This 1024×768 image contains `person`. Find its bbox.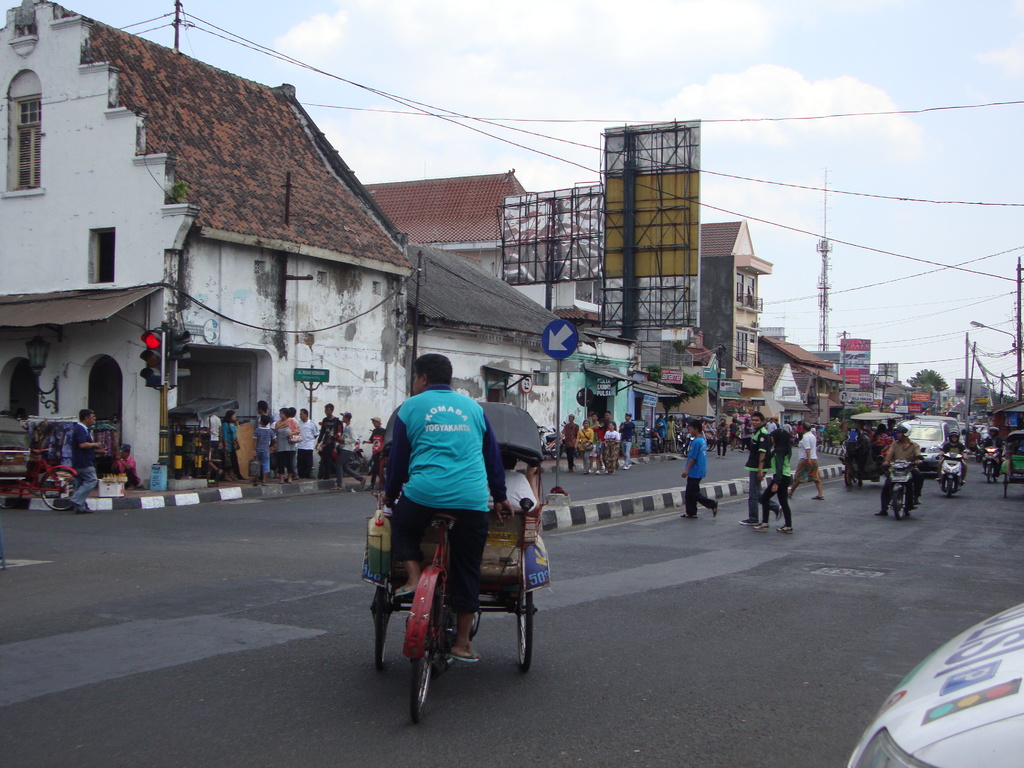
<region>875, 413, 913, 516</region>.
